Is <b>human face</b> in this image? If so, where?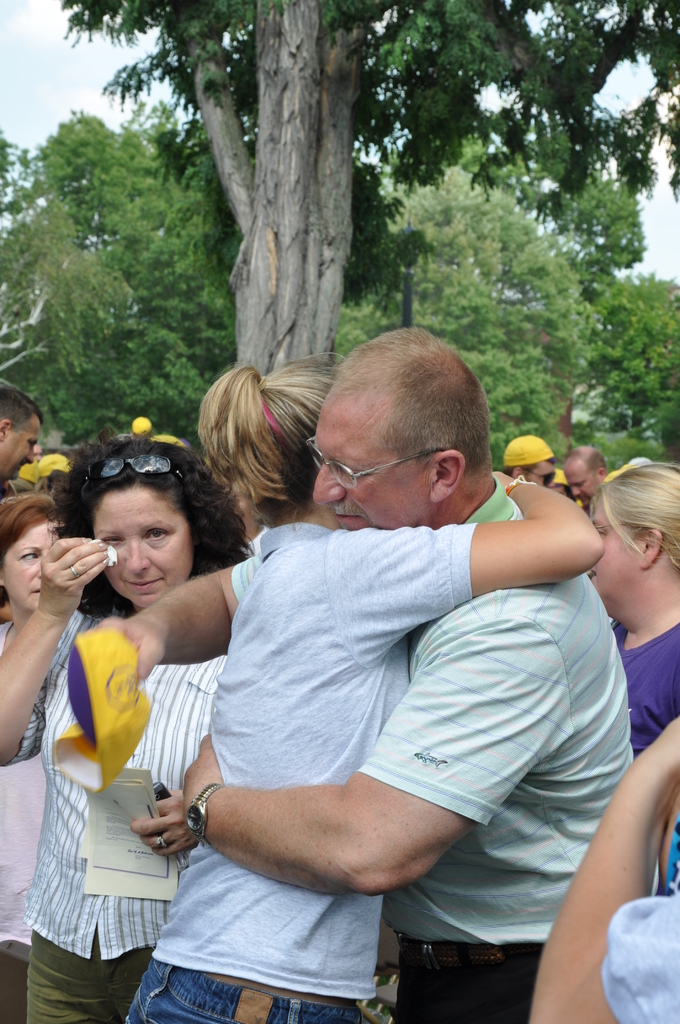
Yes, at (x1=0, y1=413, x2=43, y2=480).
